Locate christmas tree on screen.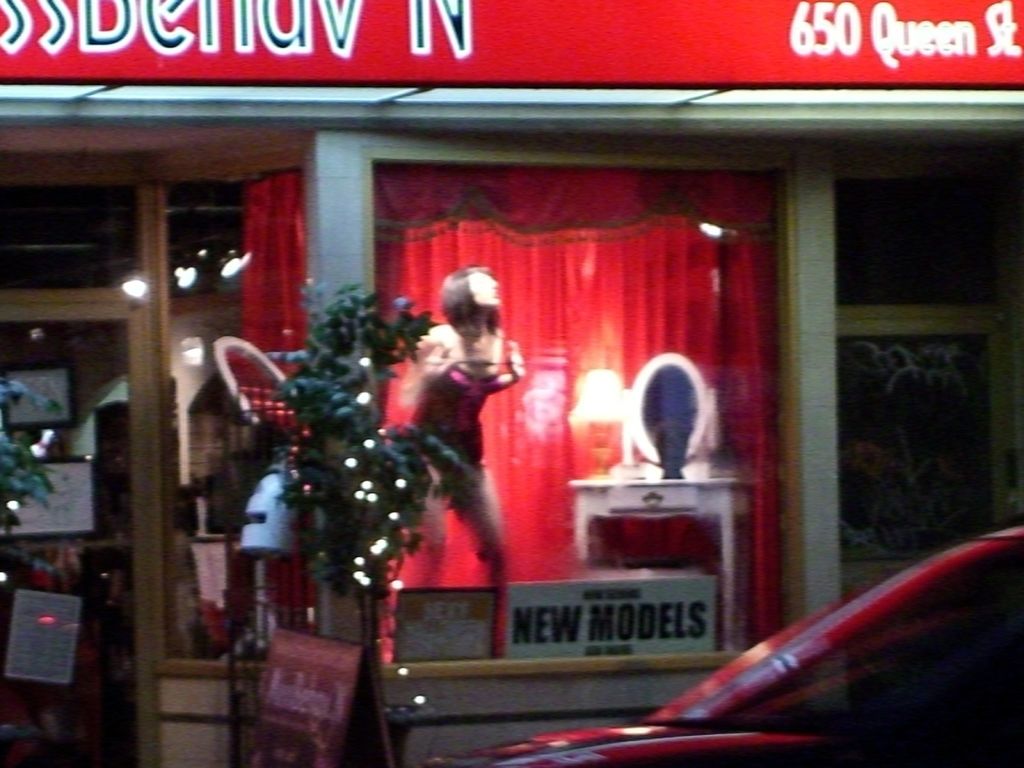
On screen at 0 378 86 611.
